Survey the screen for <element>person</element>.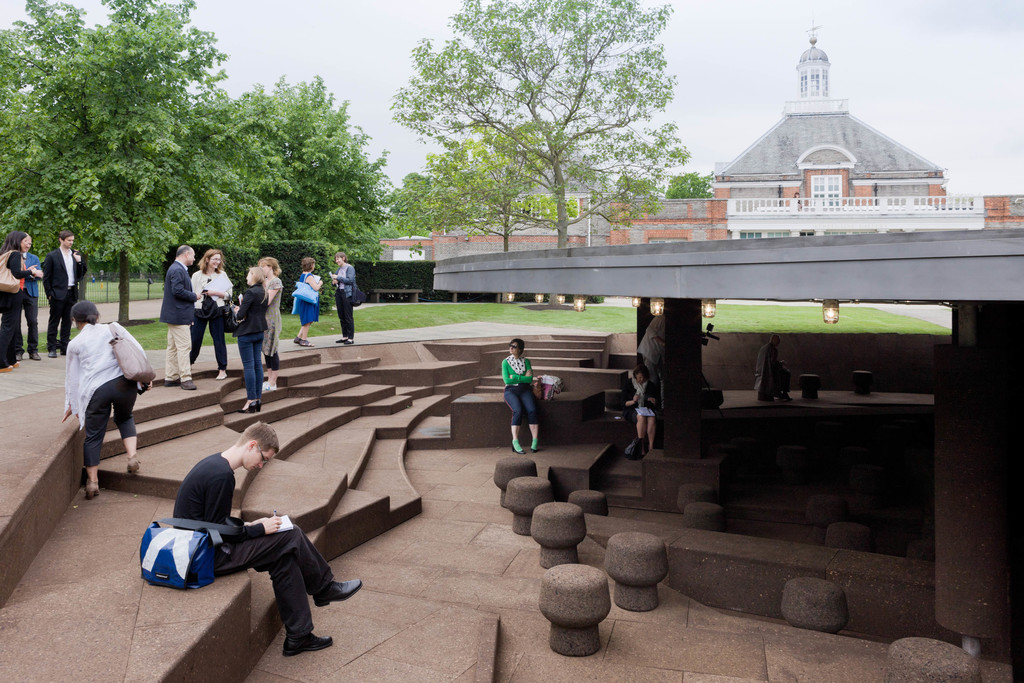
Survey found: <box>634,309,663,384</box>.
